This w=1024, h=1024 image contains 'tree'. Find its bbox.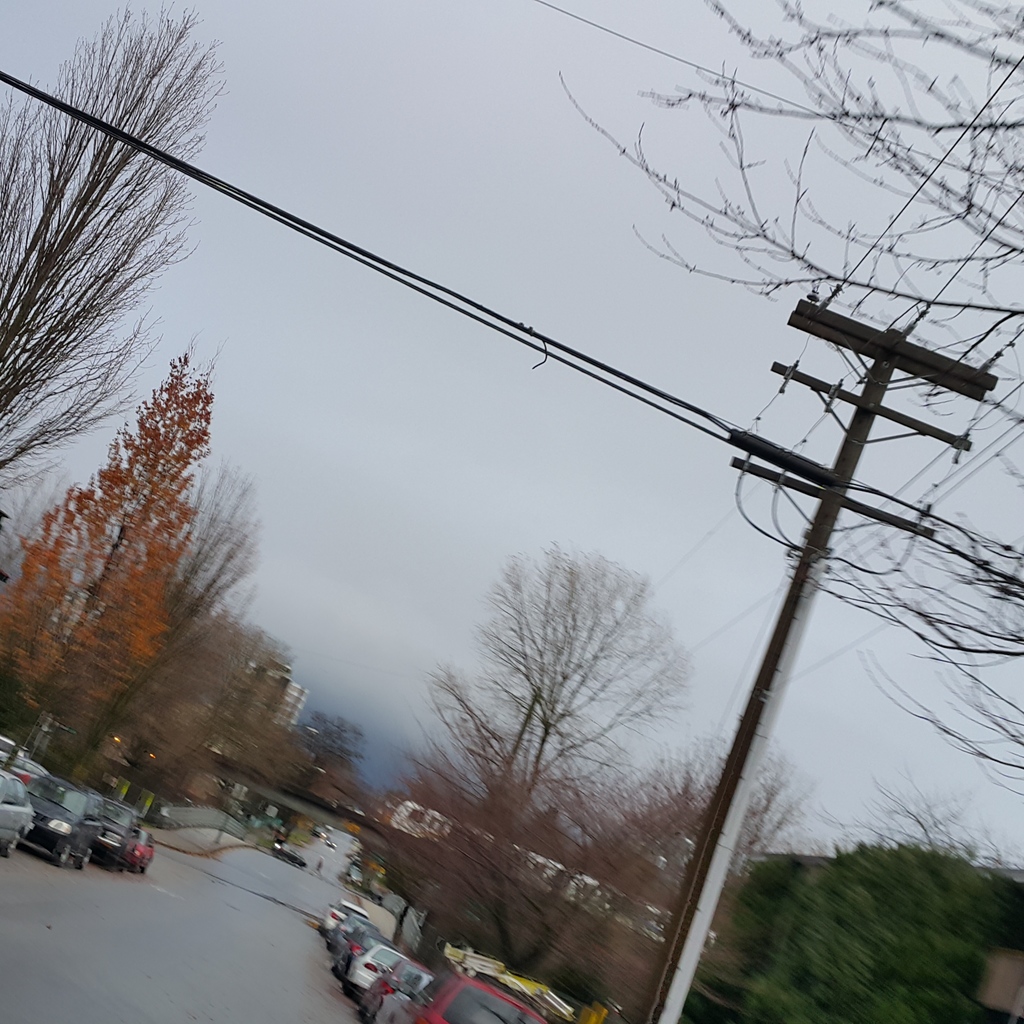
select_region(394, 534, 707, 964).
